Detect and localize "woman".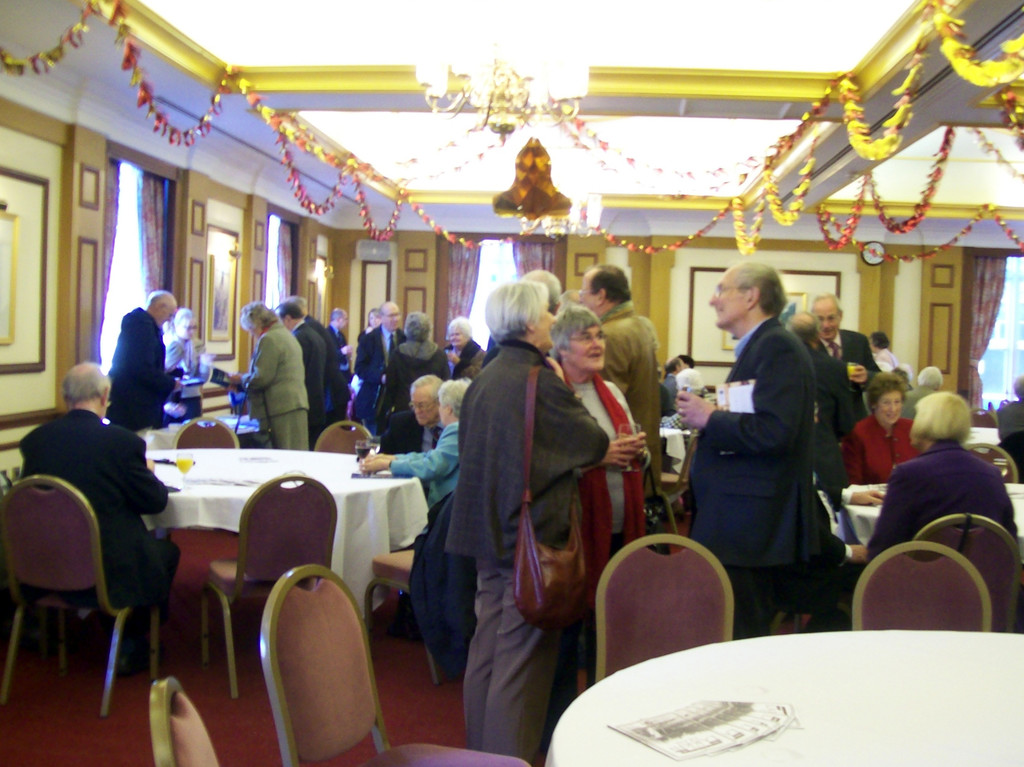
Localized at [left=545, top=304, right=648, bottom=755].
